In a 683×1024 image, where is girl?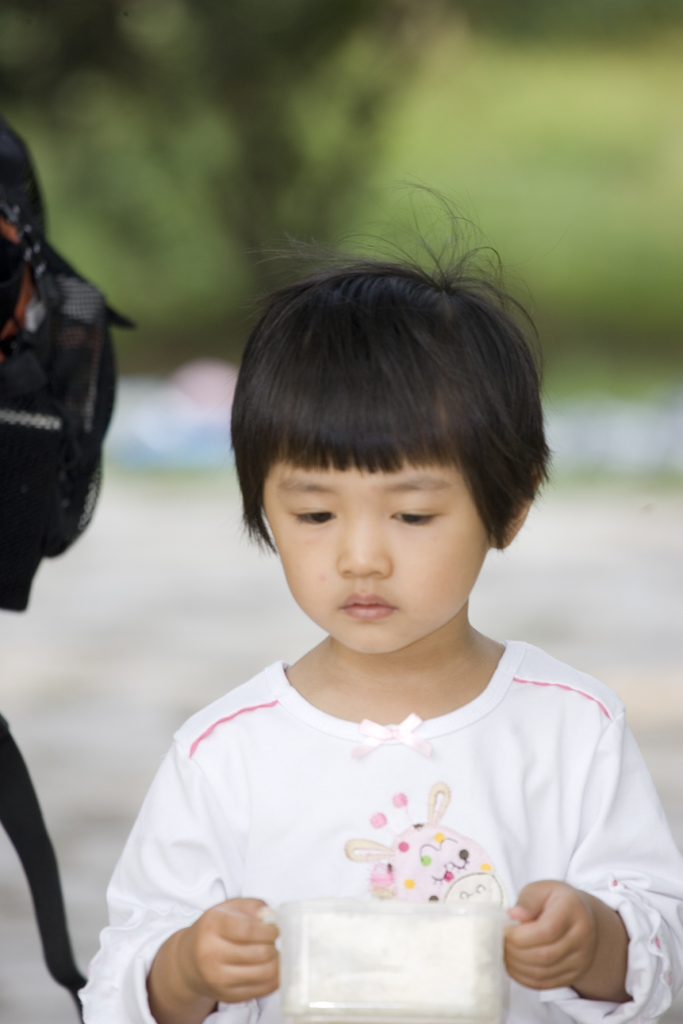
[79,180,682,1023].
